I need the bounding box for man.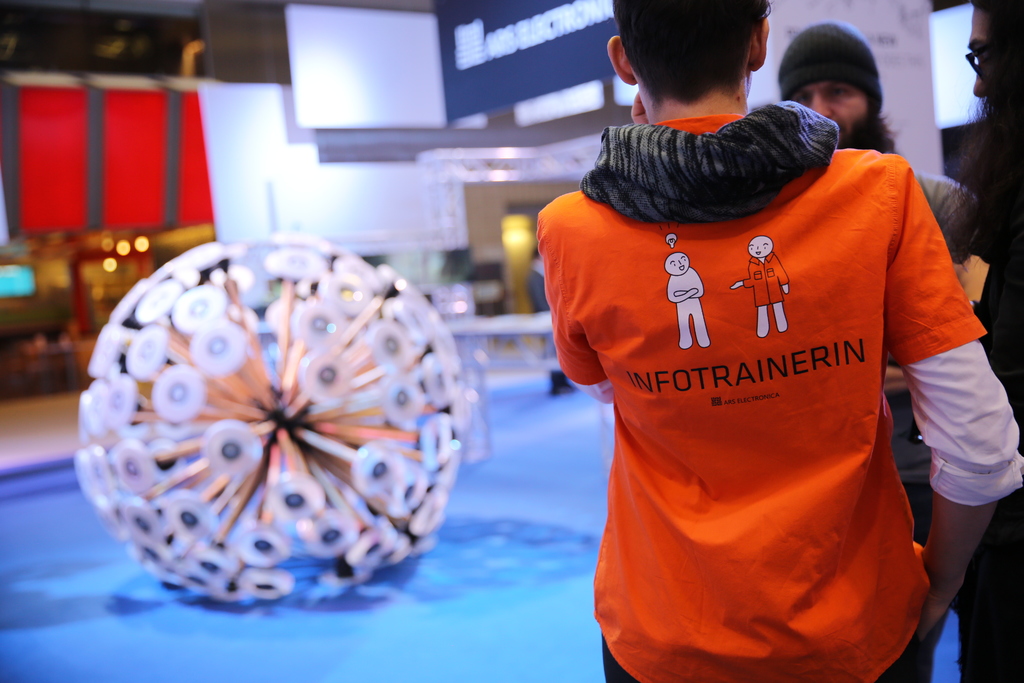
Here it is: 729,235,792,334.
